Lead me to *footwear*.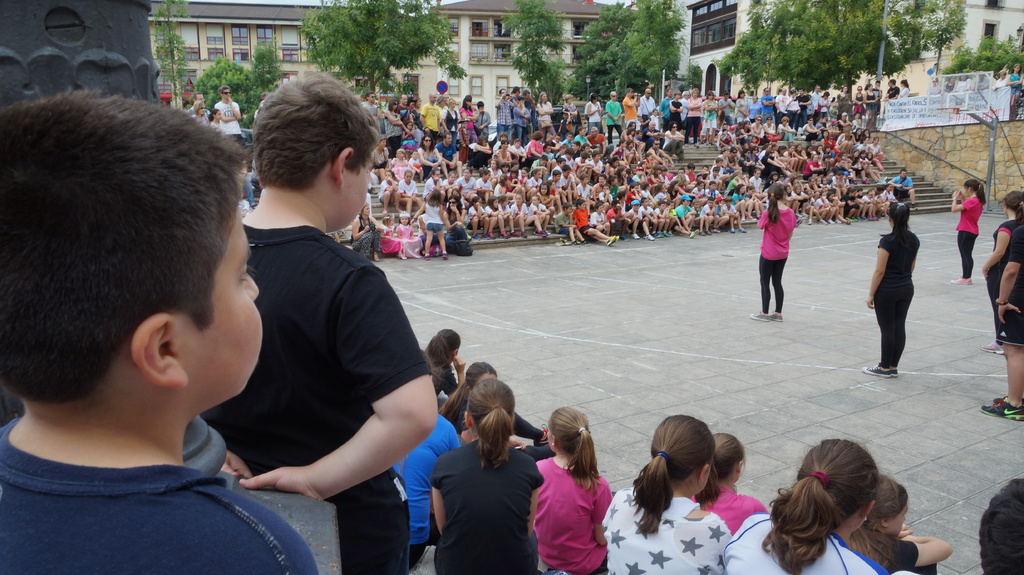
Lead to {"left": 714, "top": 226, "right": 719, "bottom": 233}.
